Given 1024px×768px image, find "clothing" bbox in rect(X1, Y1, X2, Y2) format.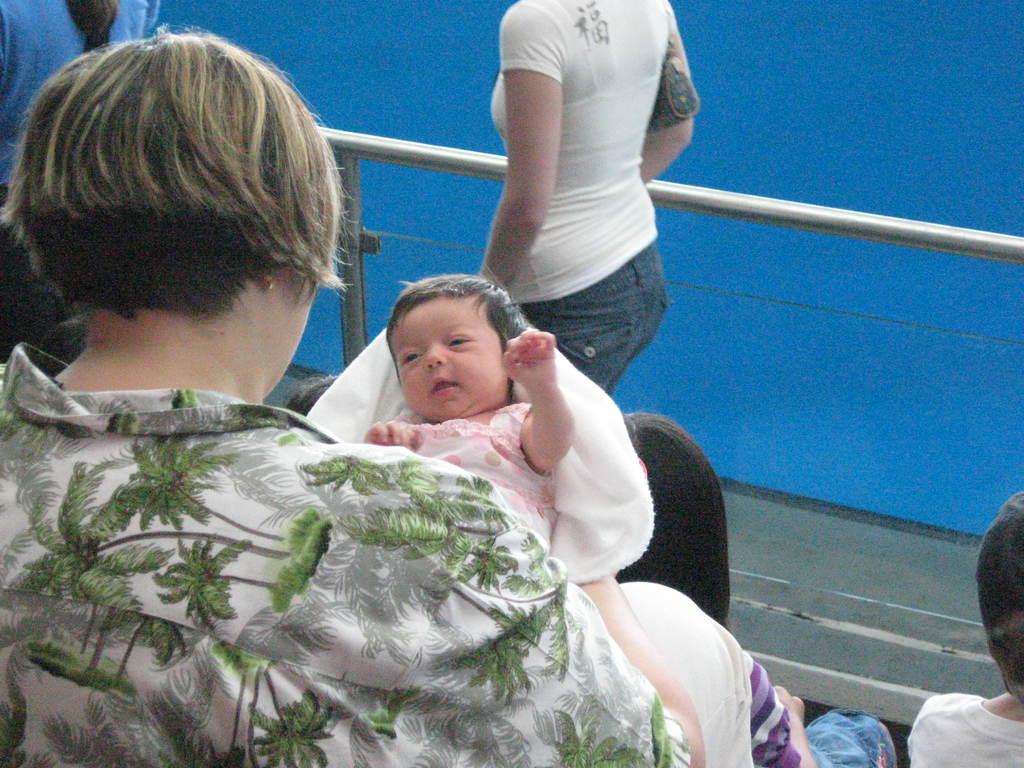
rect(900, 682, 1023, 767).
